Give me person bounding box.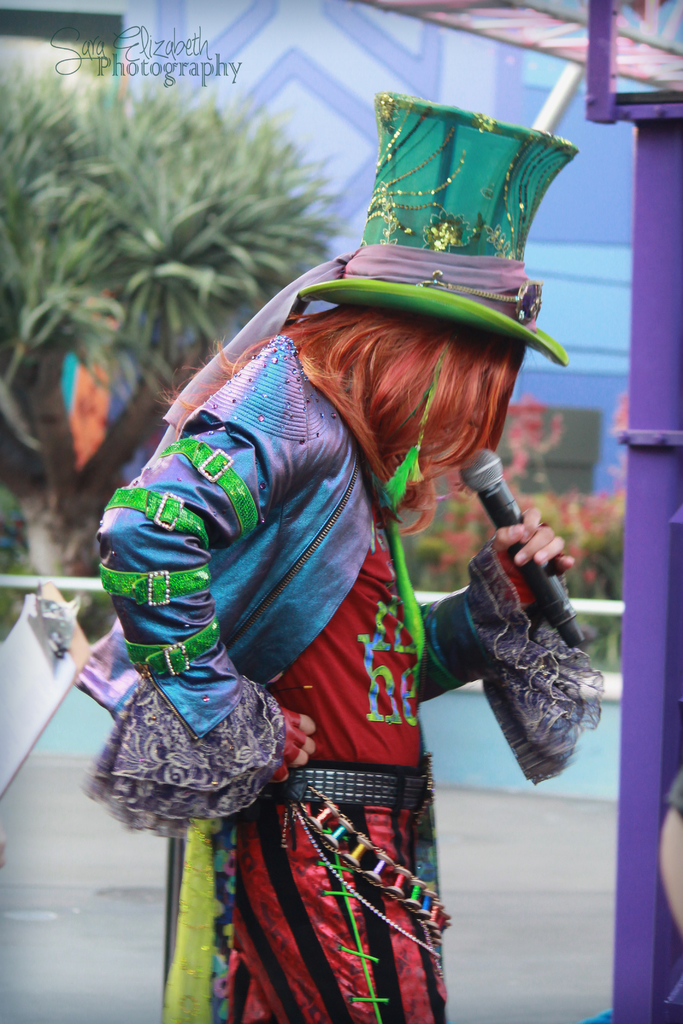
crop(59, 98, 575, 972).
